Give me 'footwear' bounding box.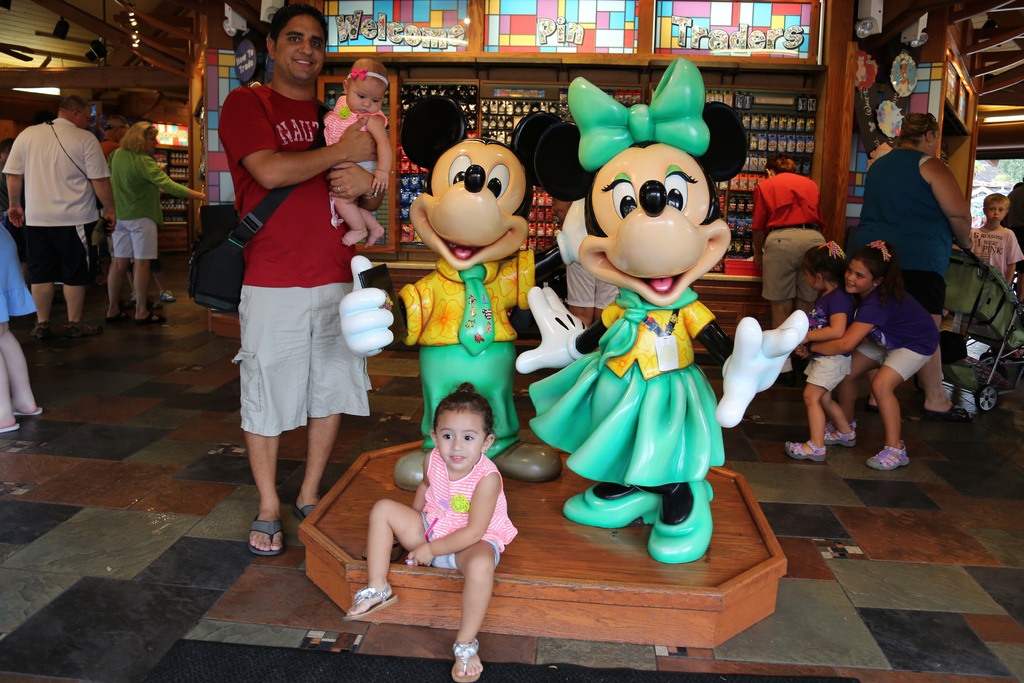
<region>294, 501, 321, 522</region>.
